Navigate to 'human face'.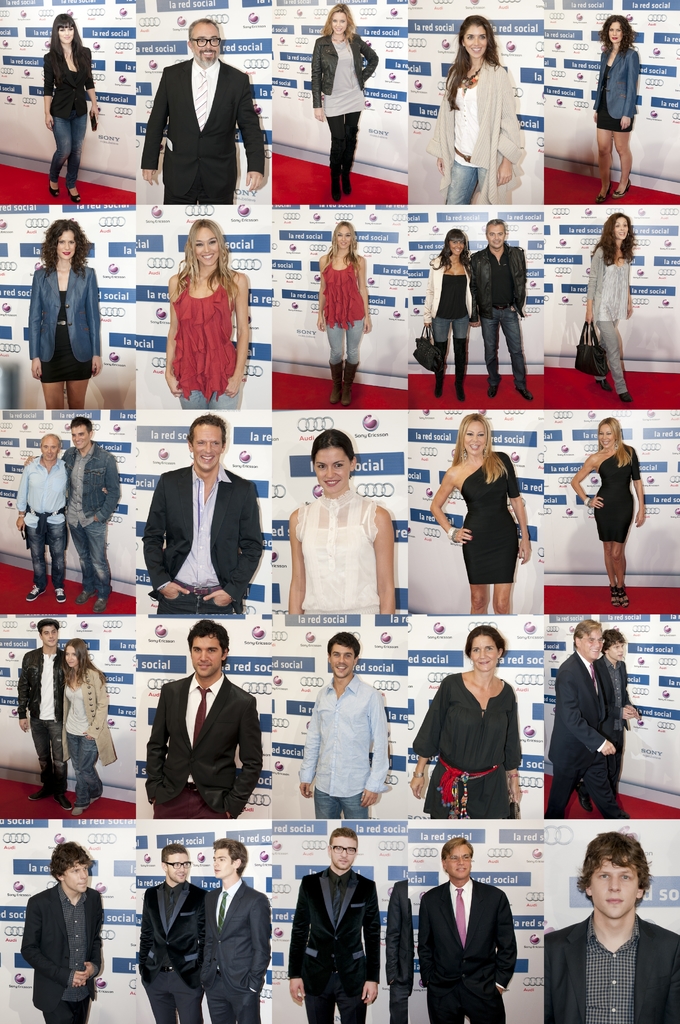
Navigation target: pyautogui.locateOnScreen(40, 623, 61, 652).
